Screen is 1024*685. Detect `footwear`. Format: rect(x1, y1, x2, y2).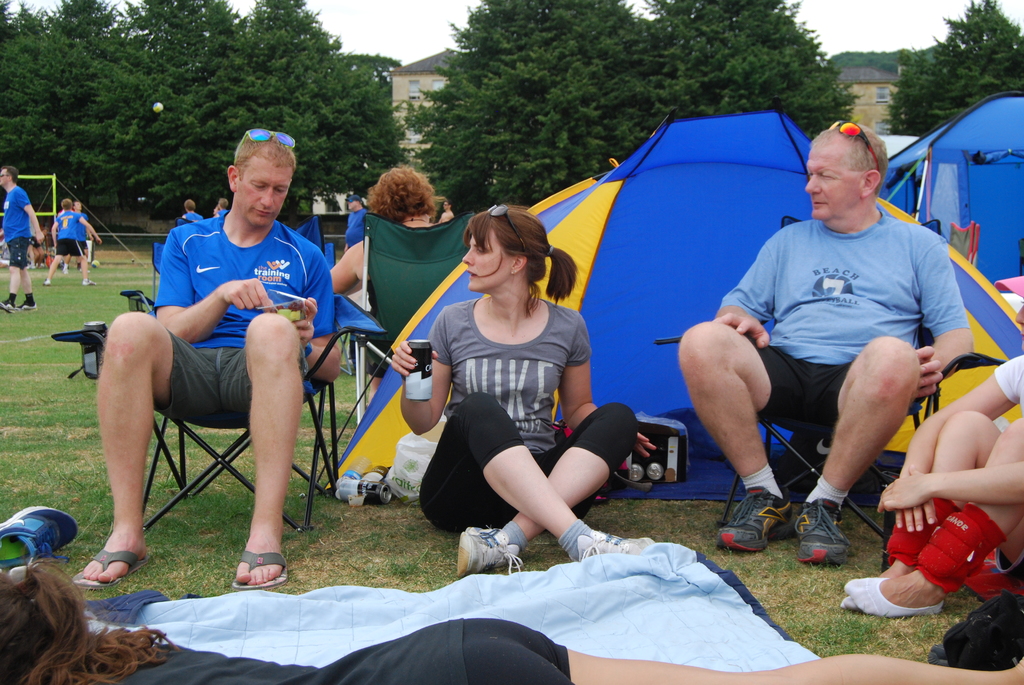
rect(714, 487, 795, 551).
